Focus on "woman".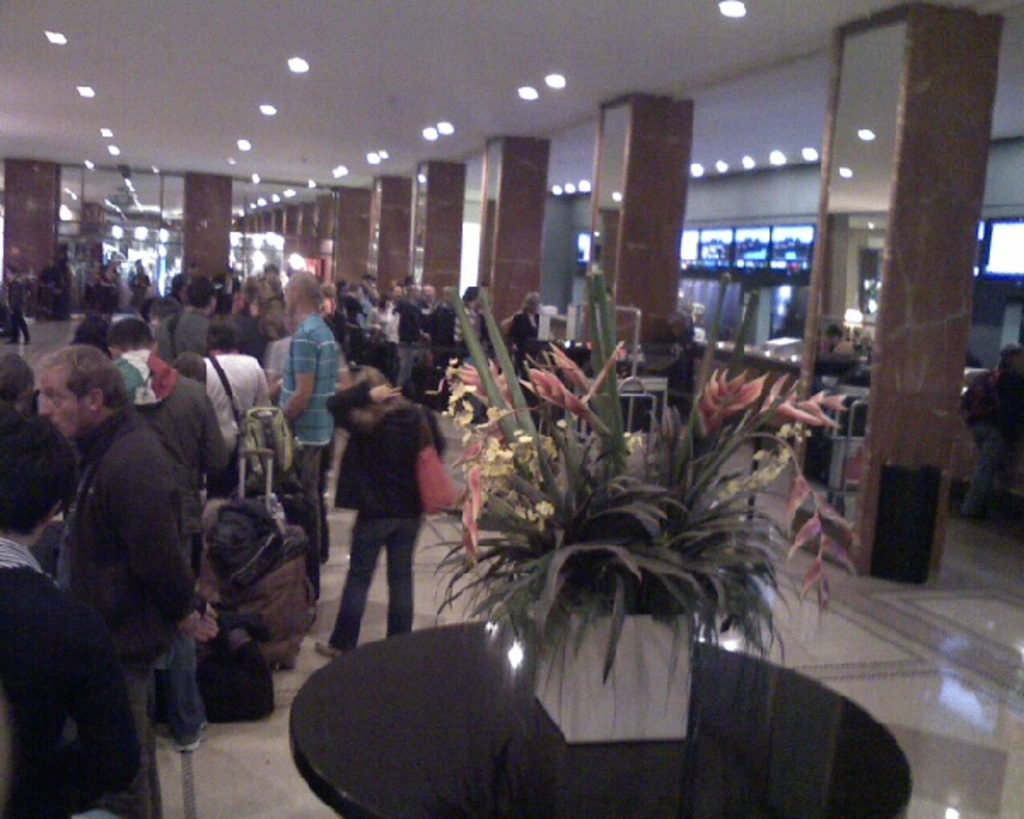
Focused at x1=500 y1=292 x2=539 y2=355.
